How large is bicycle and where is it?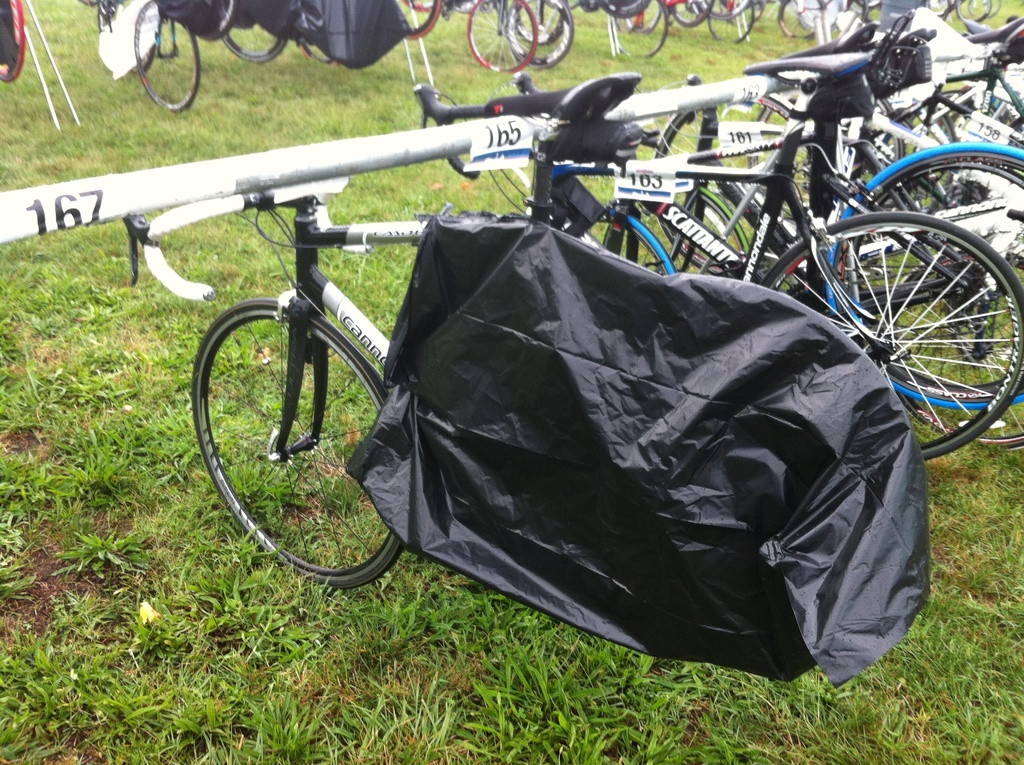
Bounding box: [left=123, top=181, right=427, bottom=590].
